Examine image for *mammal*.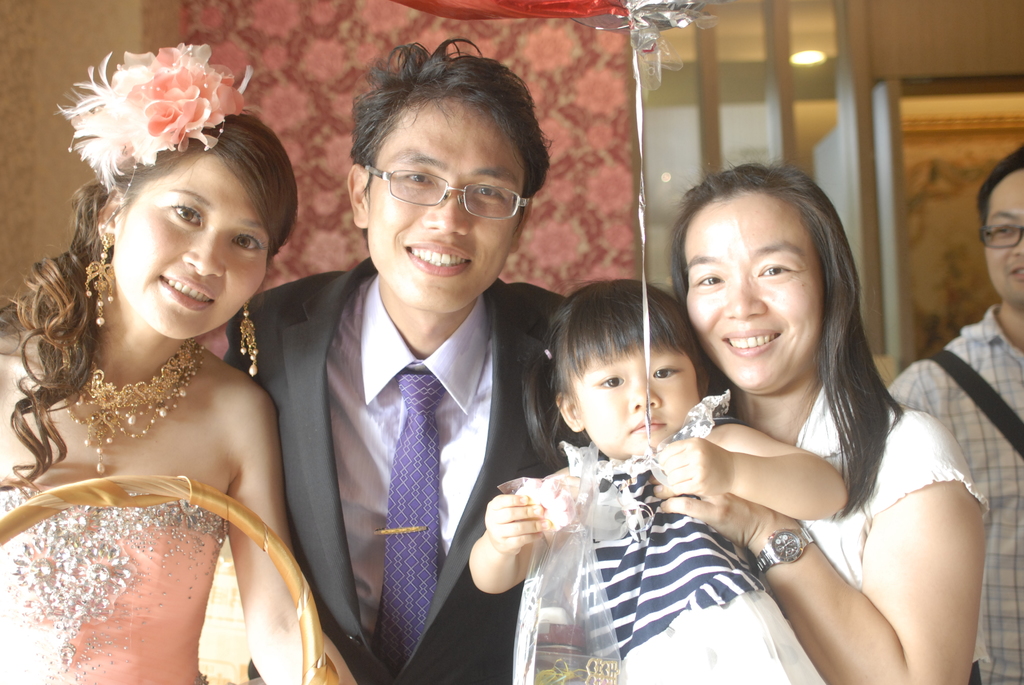
Examination result: [x1=465, y1=272, x2=848, y2=684].
